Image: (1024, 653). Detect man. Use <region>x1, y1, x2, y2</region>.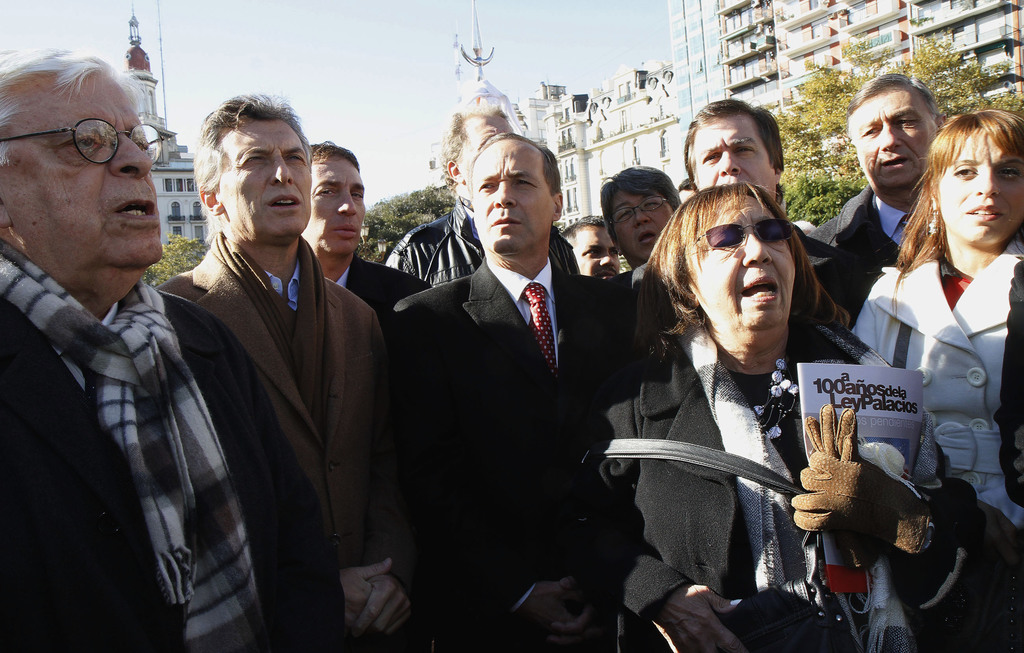
<region>392, 128, 662, 652</region>.
